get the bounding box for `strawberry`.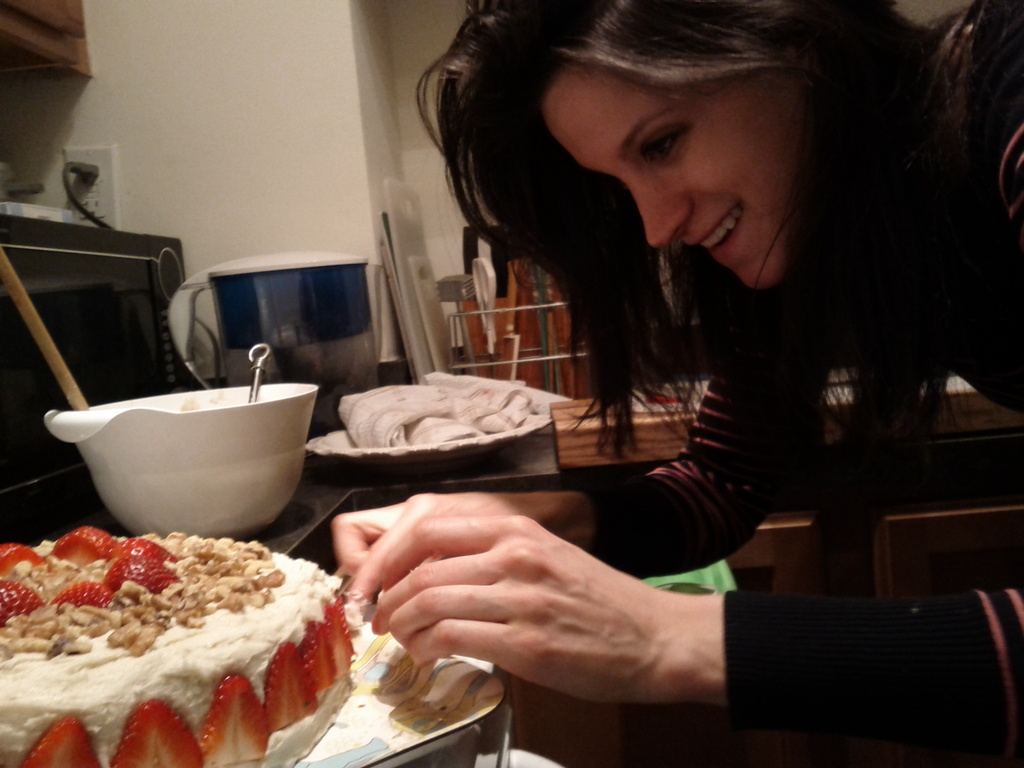
[x1=327, y1=598, x2=353, y2=652].
